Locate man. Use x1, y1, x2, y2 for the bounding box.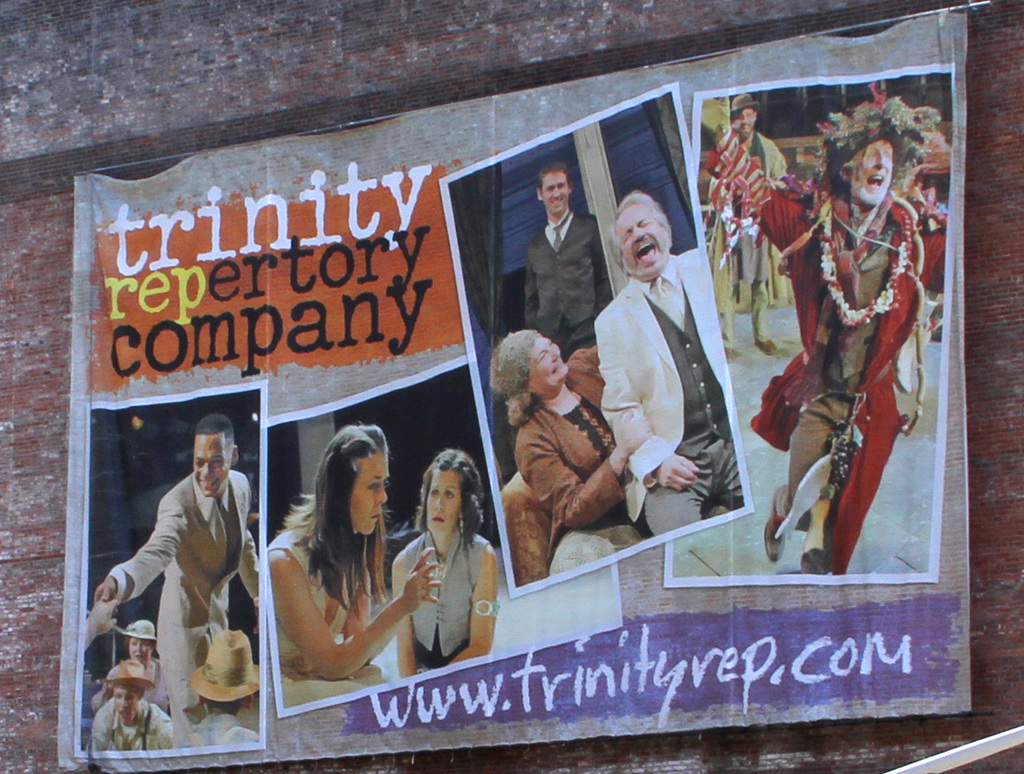
598, 192, 749, 556.
